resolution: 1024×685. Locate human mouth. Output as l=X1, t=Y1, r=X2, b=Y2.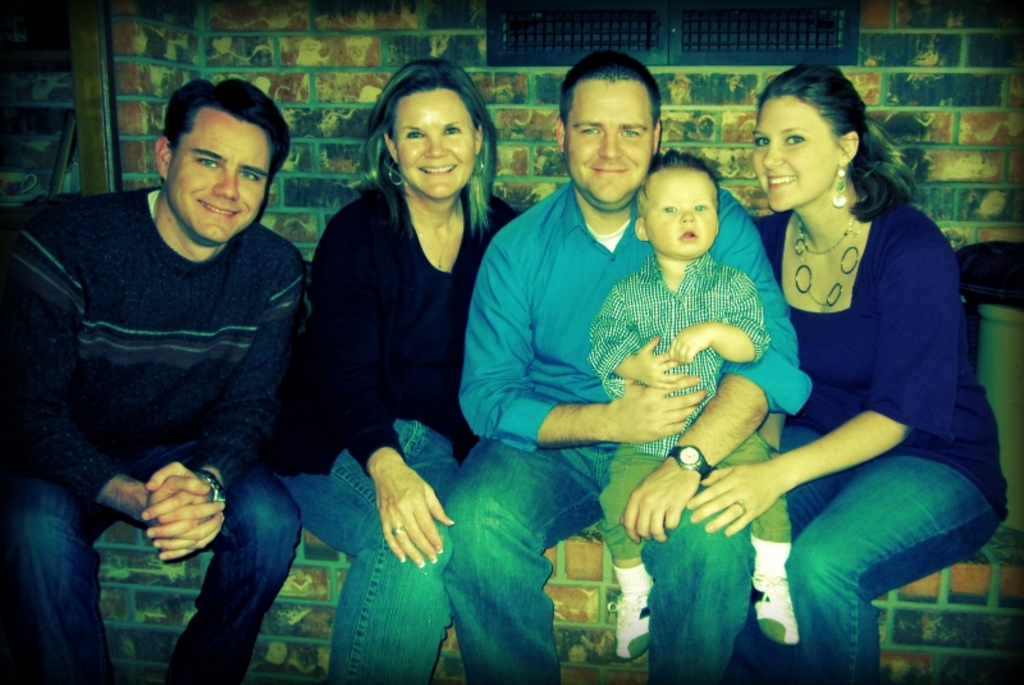
l=198, t=197, r=246, b=224.
